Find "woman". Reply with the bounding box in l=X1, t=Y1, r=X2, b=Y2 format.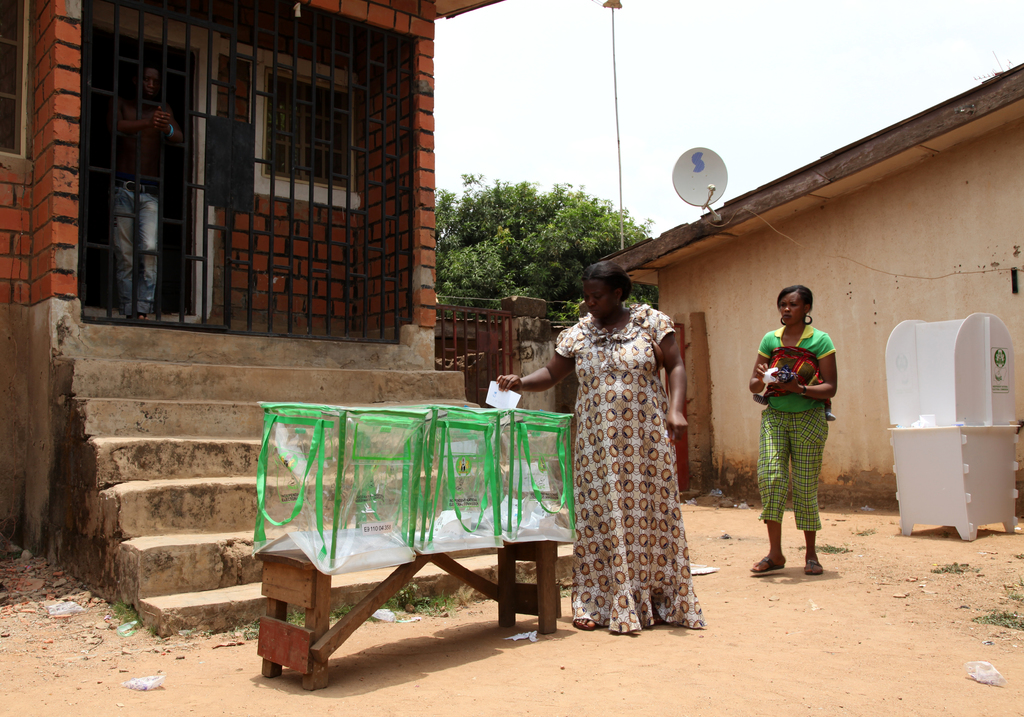
l=495, t=261, r=705, b=630.
